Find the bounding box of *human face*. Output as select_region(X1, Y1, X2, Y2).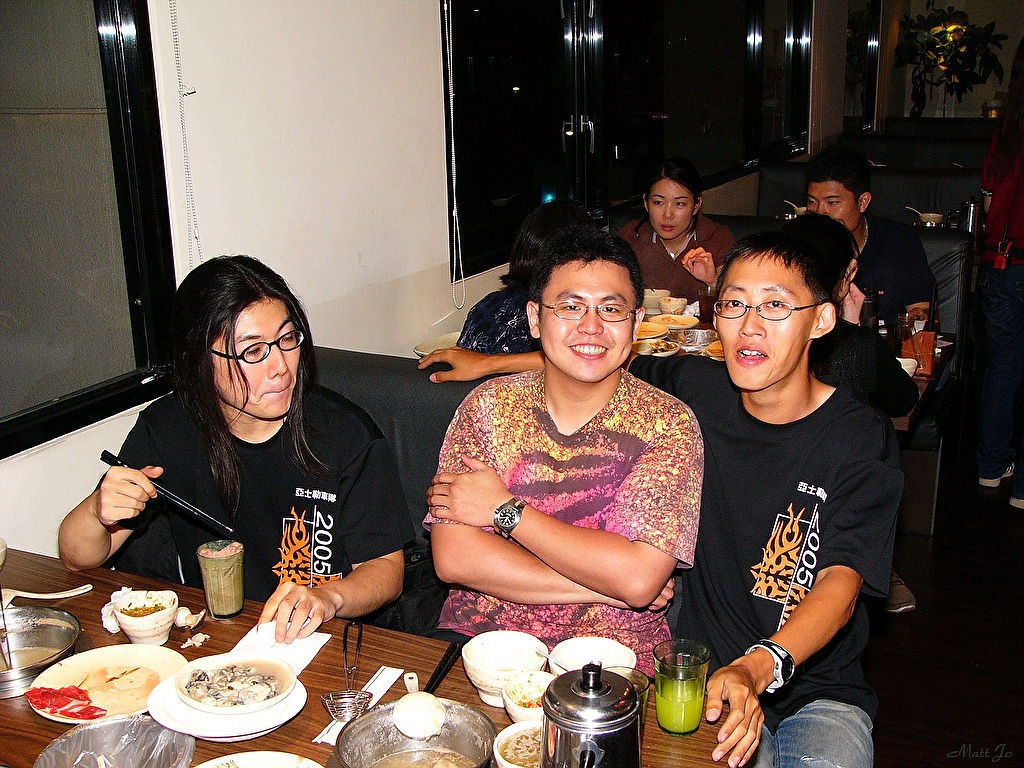
select_region(804, 181, 860, 229).
